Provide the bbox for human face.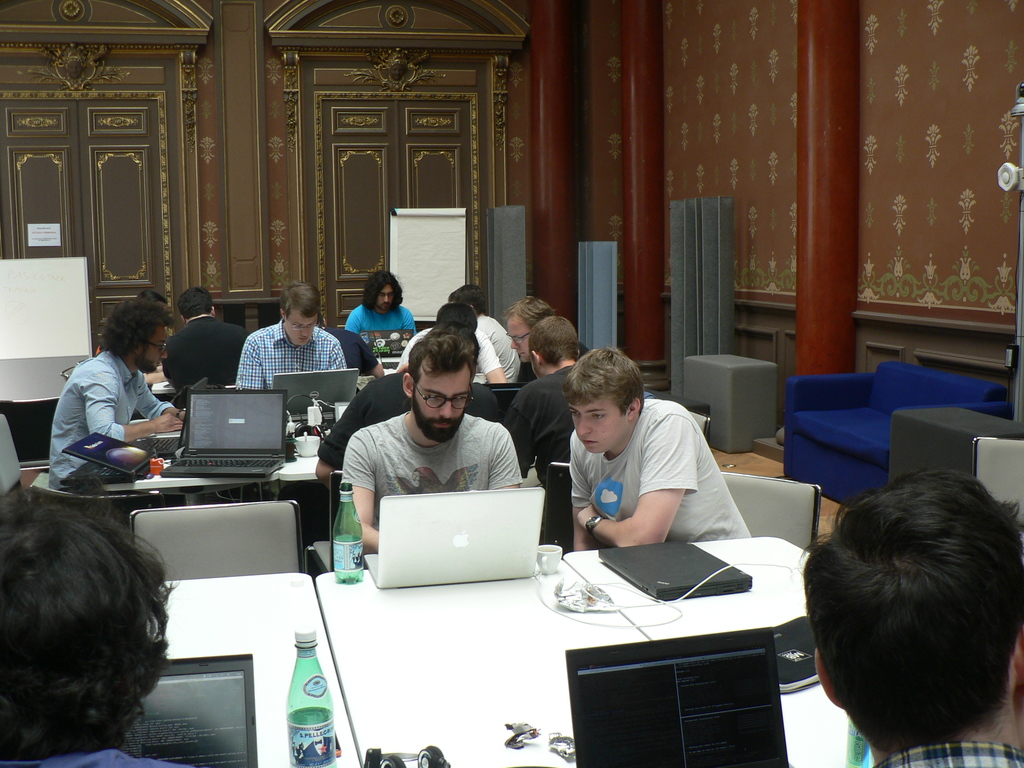
x1=284, y1=307, x2=317, y2=347.
